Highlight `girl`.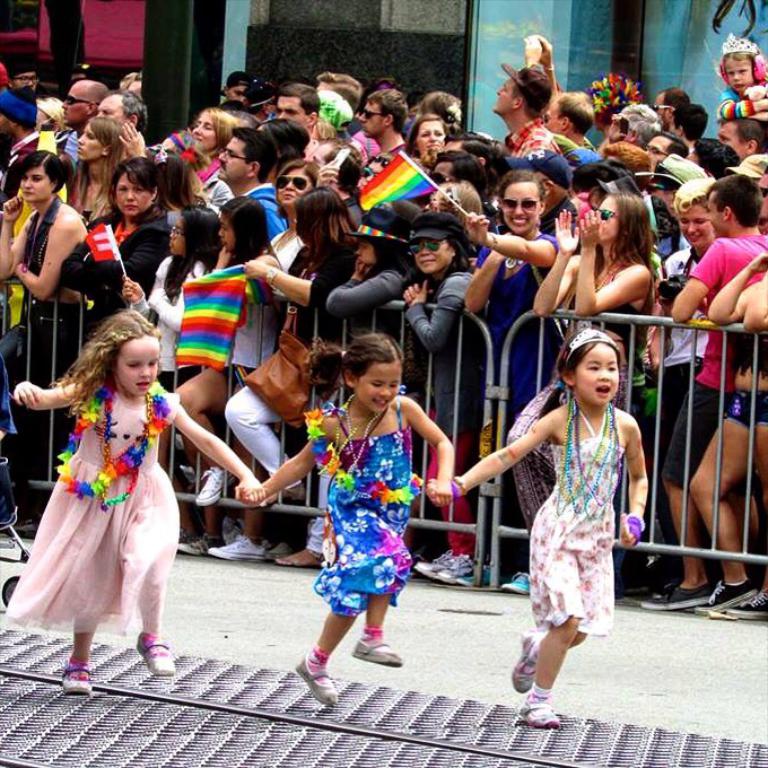
Highlighted region: [x1=251, y1=331, x2=454, y2=708].
